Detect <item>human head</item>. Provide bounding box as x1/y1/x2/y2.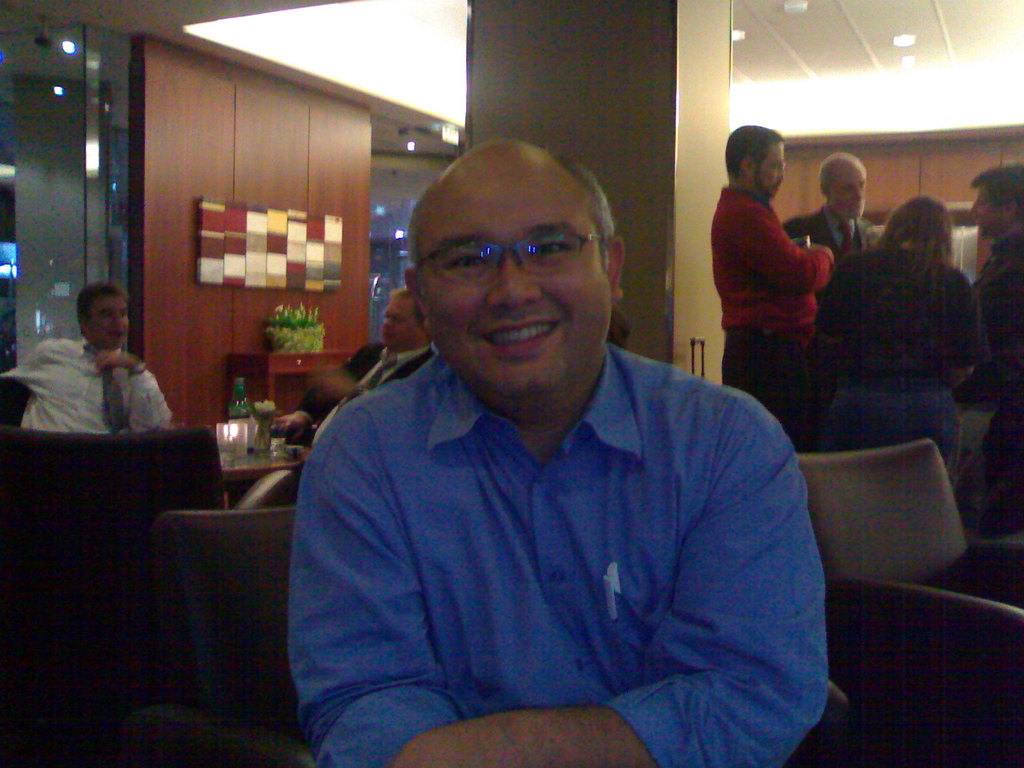
818/148/867/217.
